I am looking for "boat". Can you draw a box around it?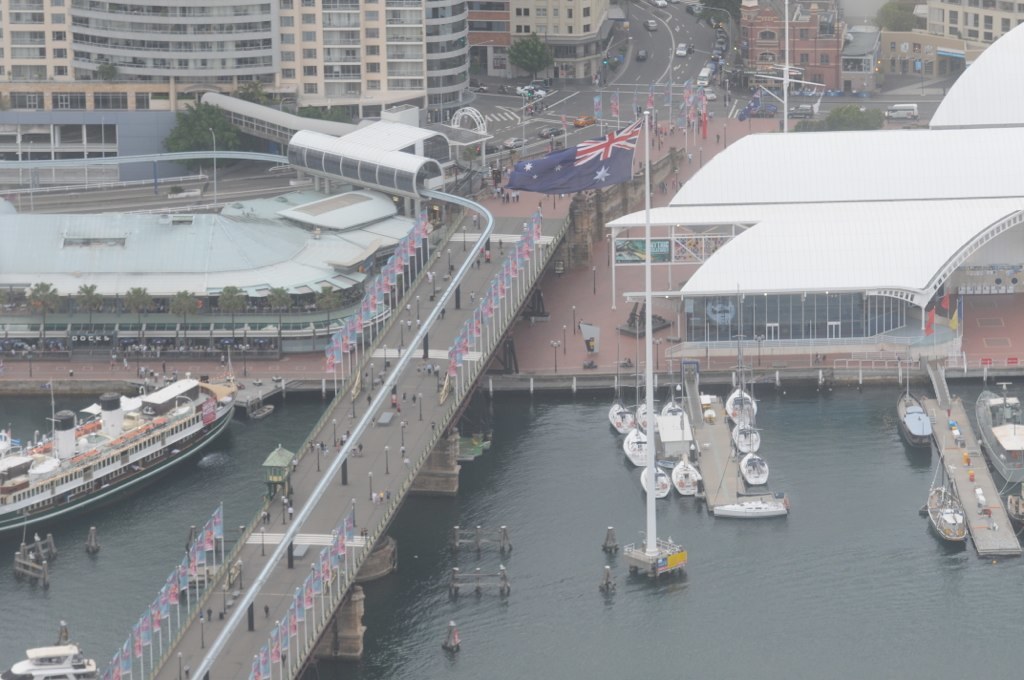
Sure, the bounding box is locate(743, 448, 769, 490).
